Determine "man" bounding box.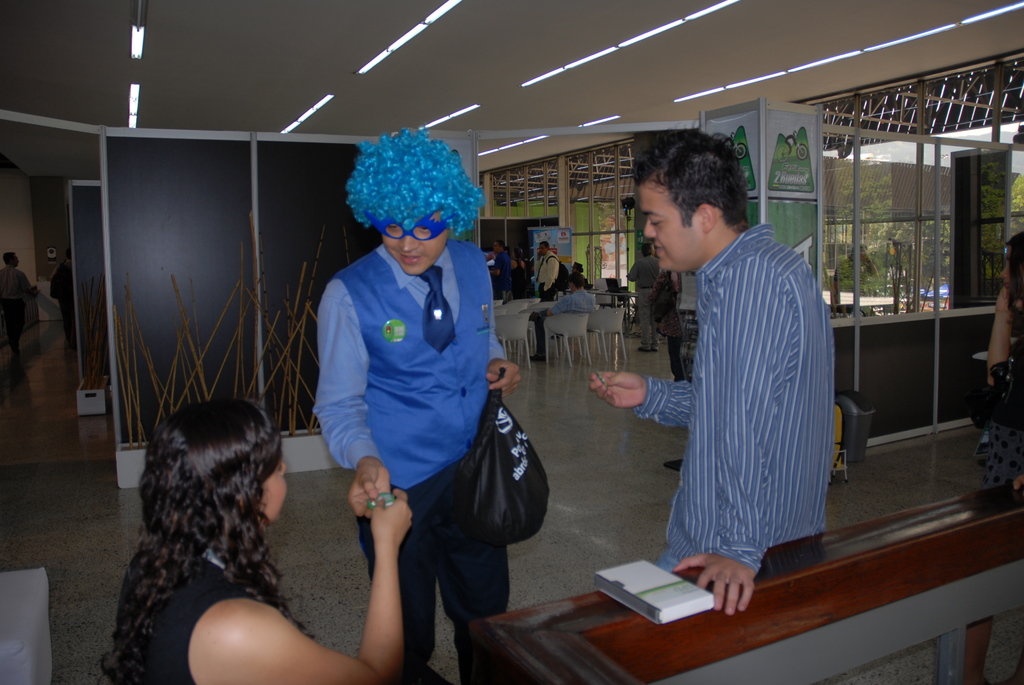
Determined: 529:273:588:361.
